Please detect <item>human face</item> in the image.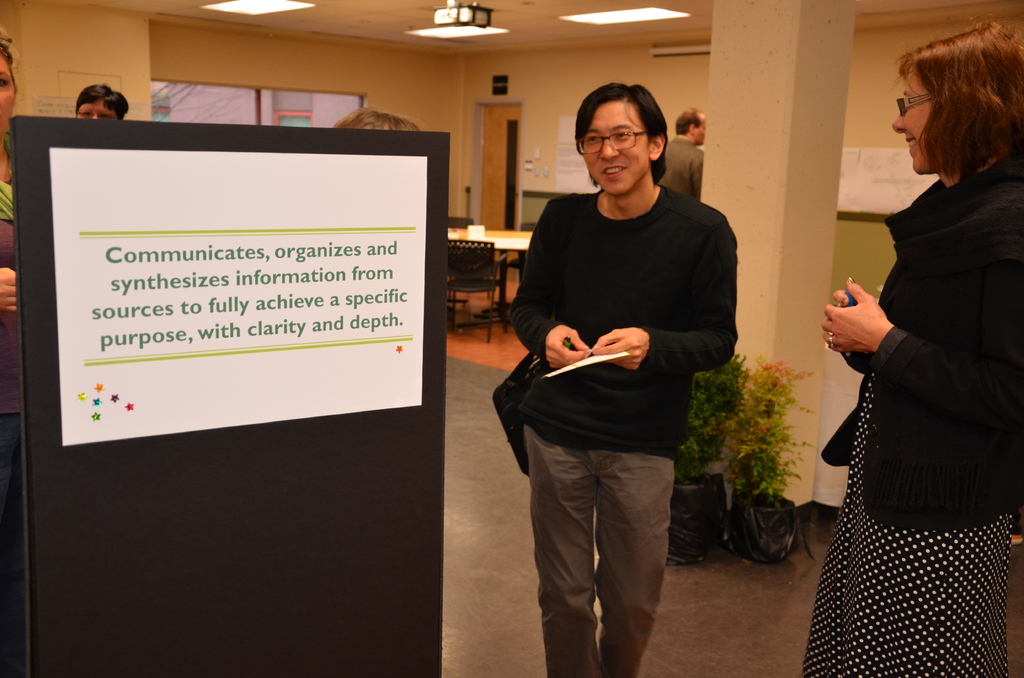
[x1=695, y1=118, x2=706, y2=144].
